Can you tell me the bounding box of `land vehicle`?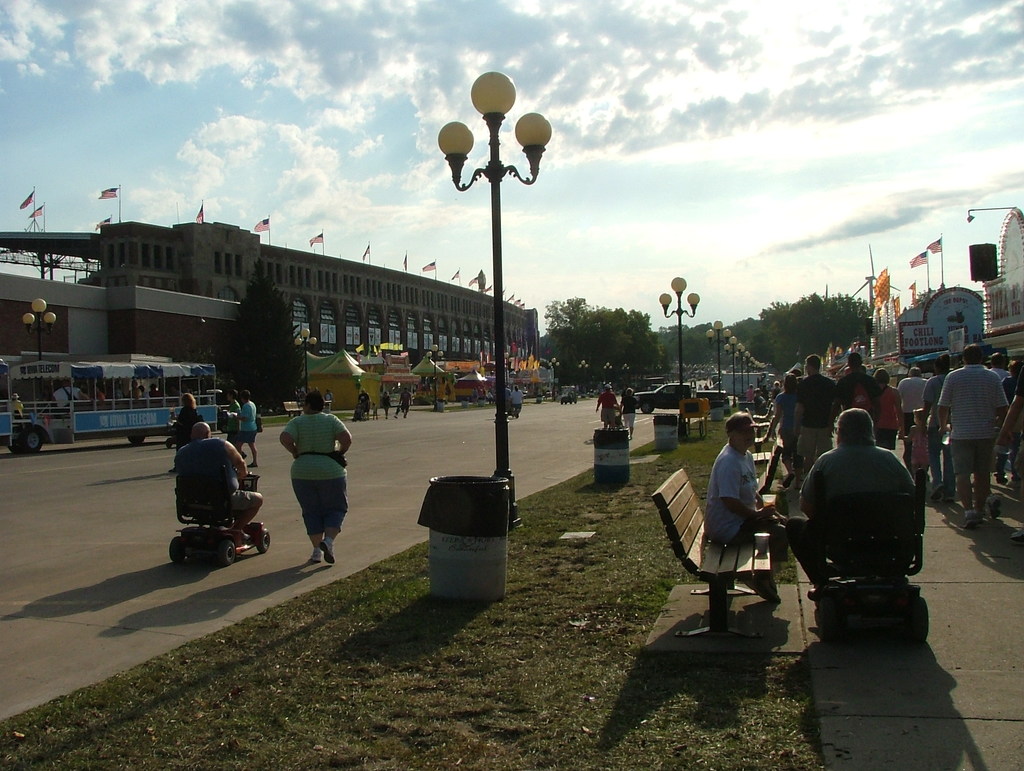
left=561, top=385, right=578, bottom=405.
